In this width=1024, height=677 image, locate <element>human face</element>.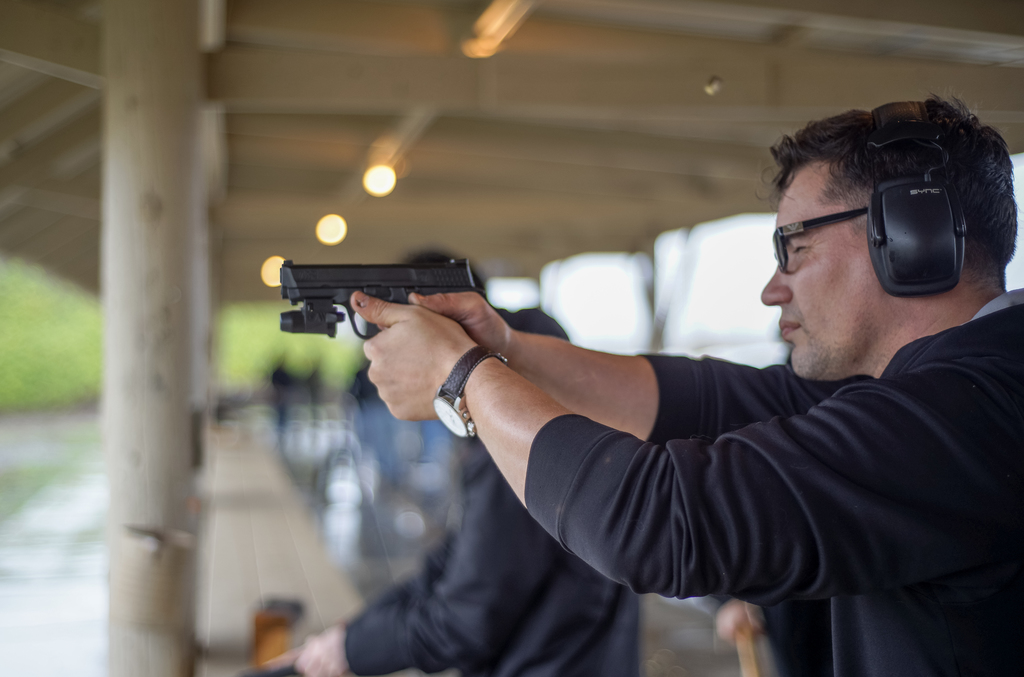
Bounding box: bbox=(756, 170, 883, 379).
